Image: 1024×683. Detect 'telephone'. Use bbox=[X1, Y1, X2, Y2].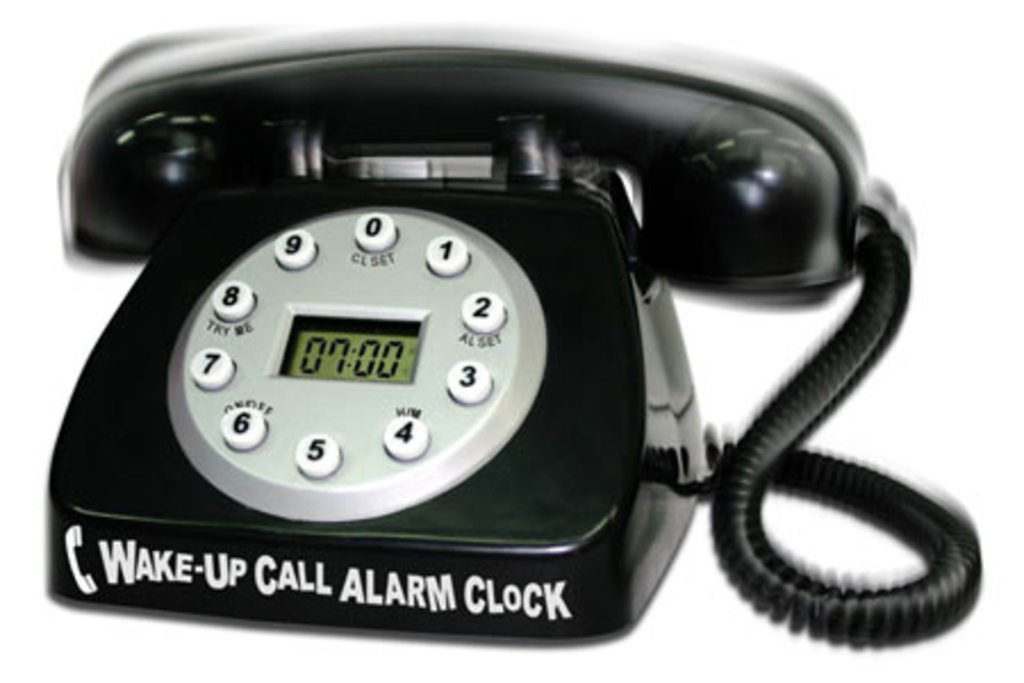
bbox=[43, 32, 978, 635].
